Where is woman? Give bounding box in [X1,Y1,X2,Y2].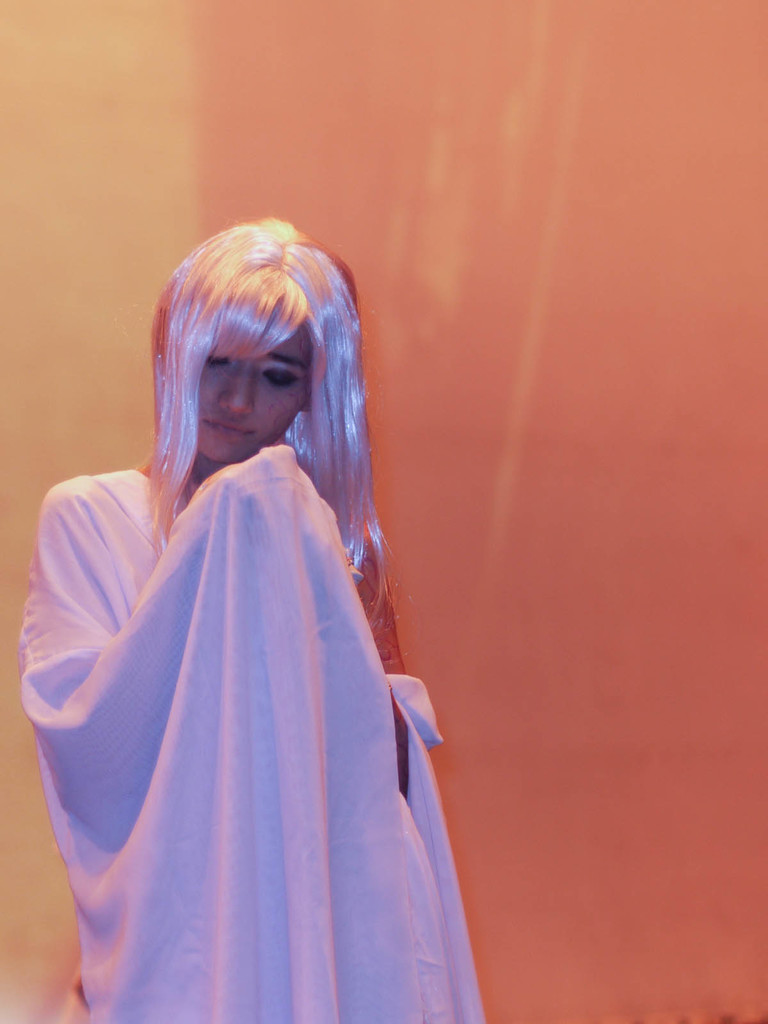
[16,202,493,1017].
